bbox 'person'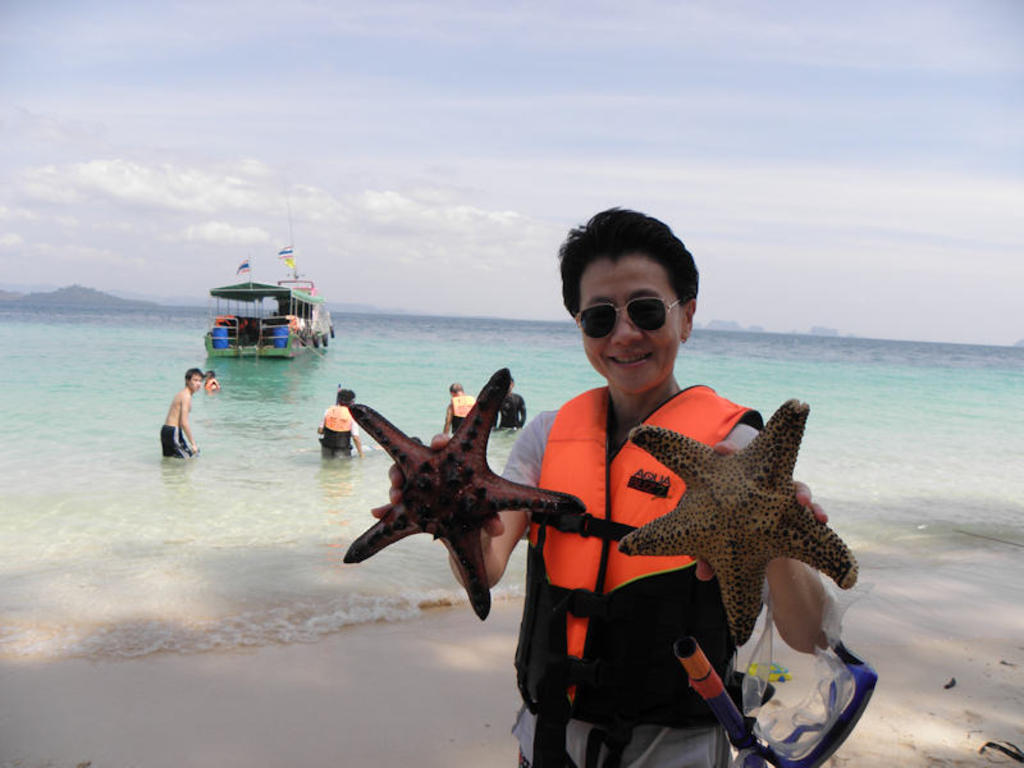
left=161, top=355, right=214, bottom=474
